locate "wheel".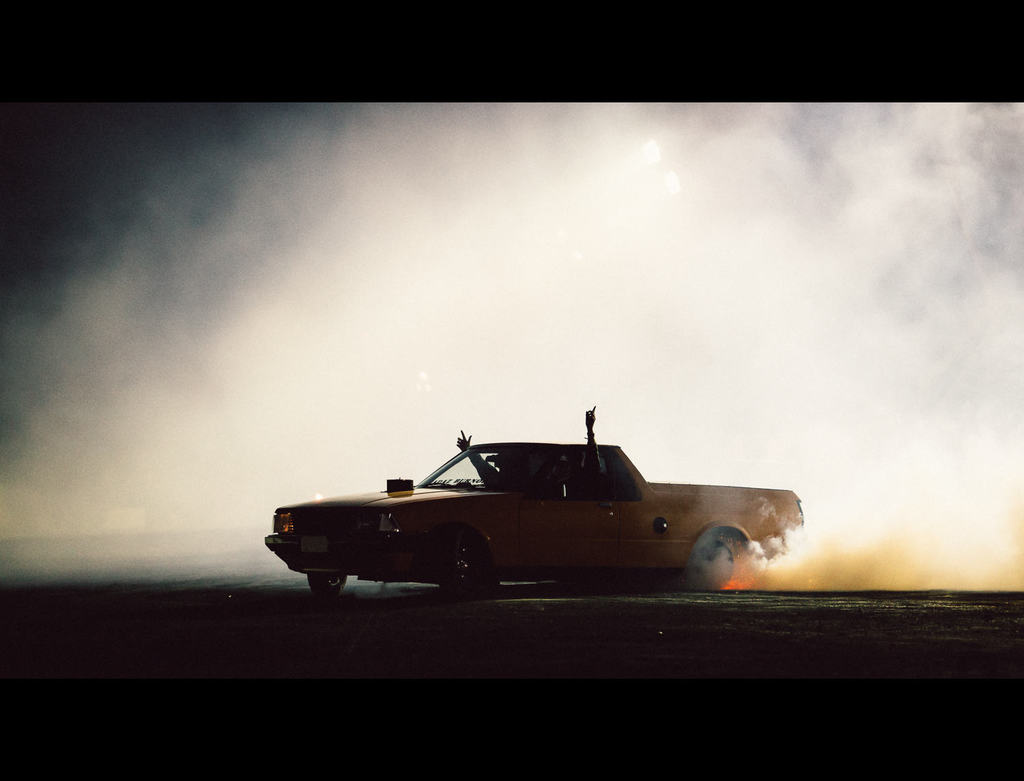
Bounding box: bbox=(309, 572, 346, 598).
